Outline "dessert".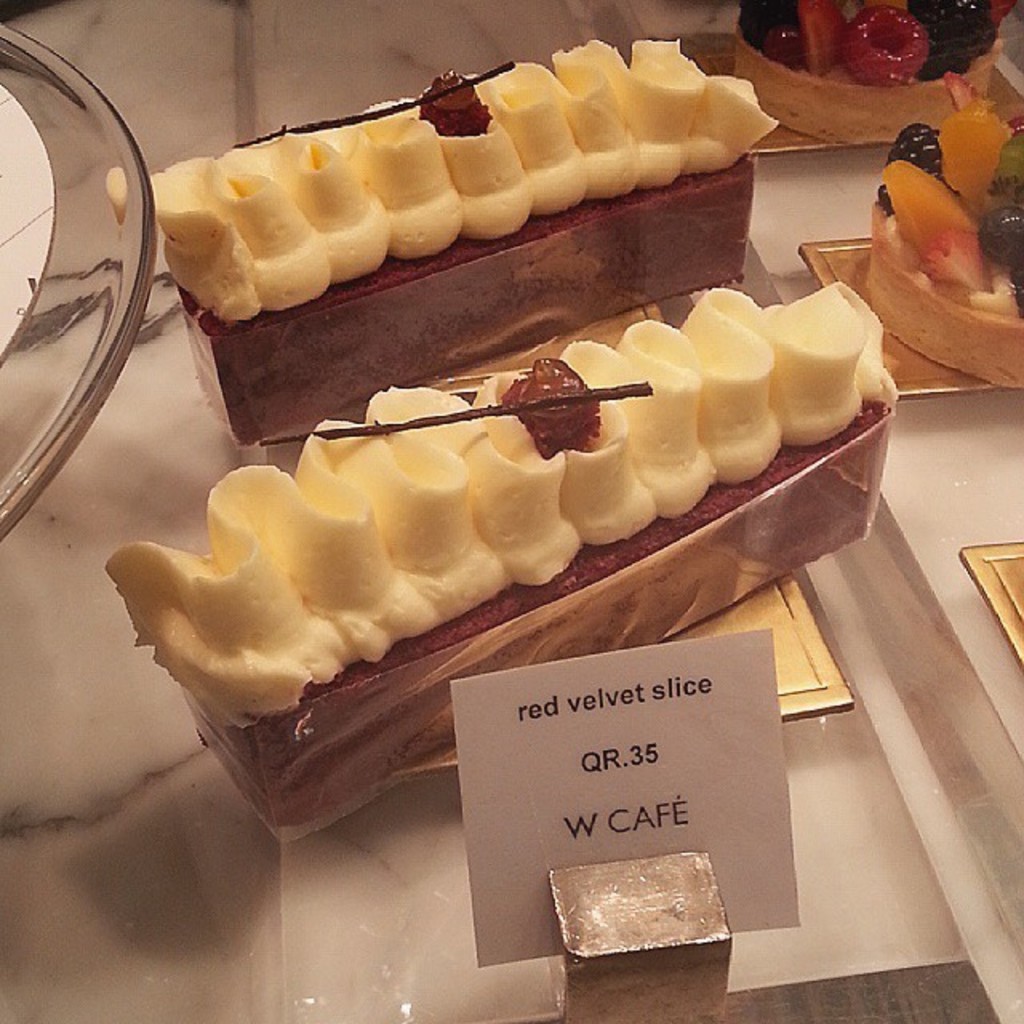
Outline: 110, 278, 902, 837.
